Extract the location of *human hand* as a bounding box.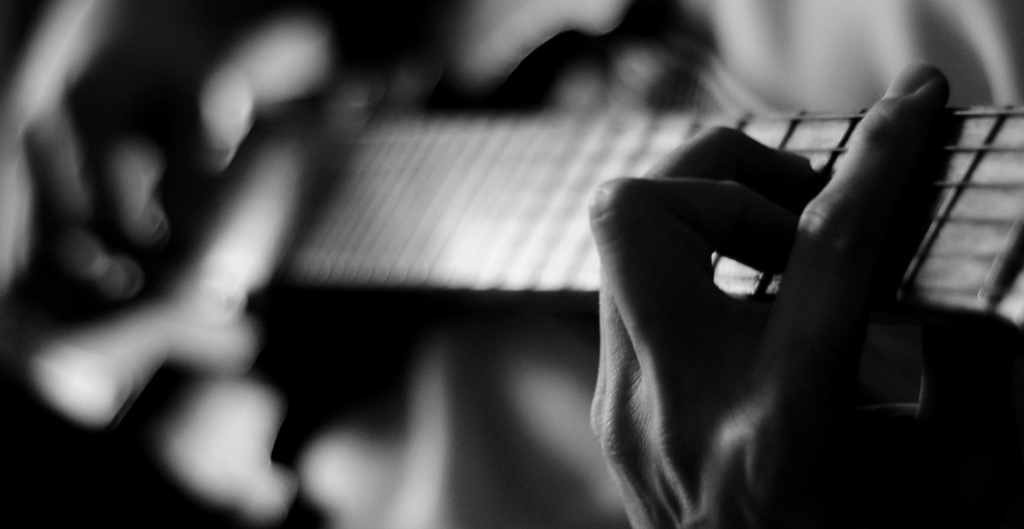
0/0/334/322.
